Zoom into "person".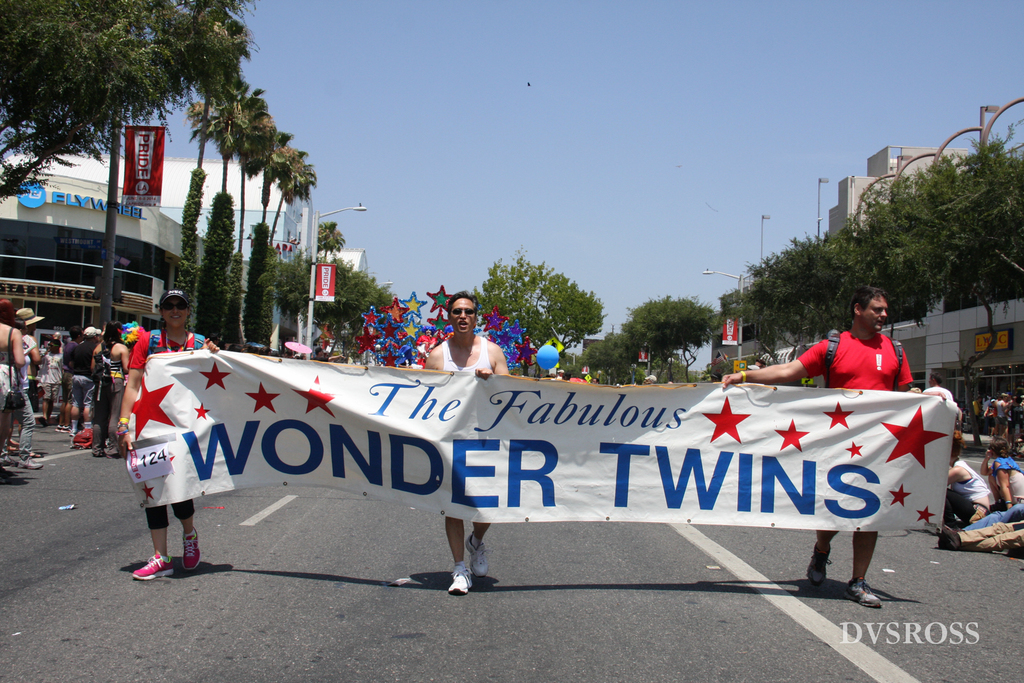
Zoom target: {"left": 945, "top": 441, "right": 996, "bottom": 531}.
